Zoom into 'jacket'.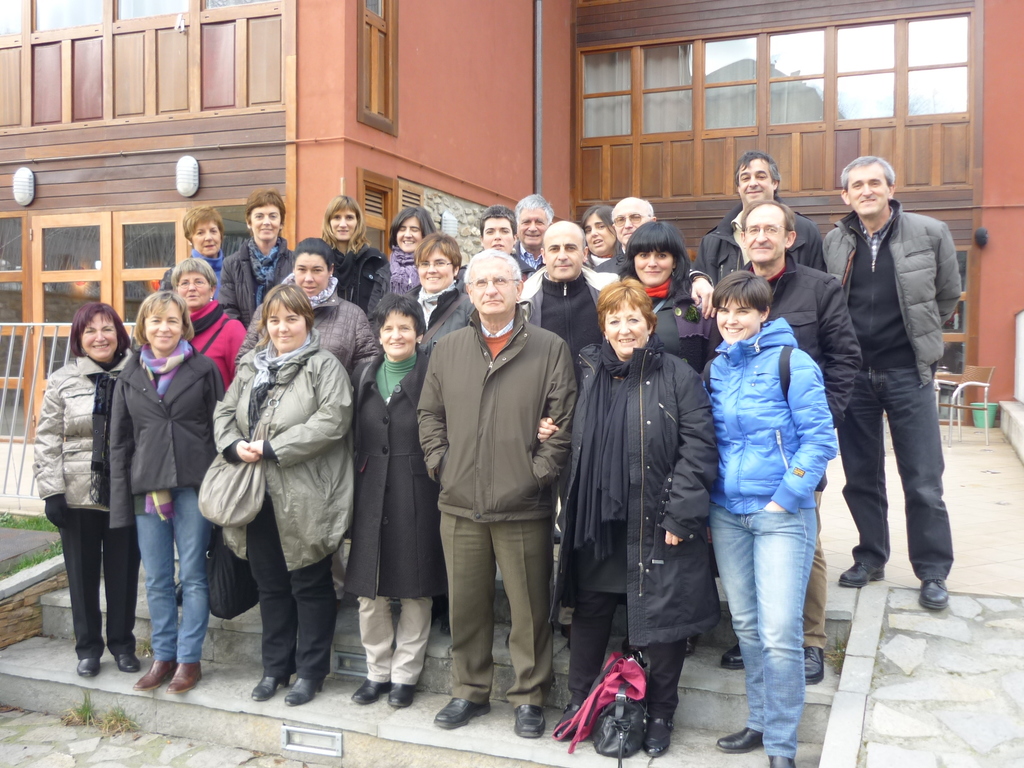
Zoom target: bbox=[545, 333, 718, 651].
